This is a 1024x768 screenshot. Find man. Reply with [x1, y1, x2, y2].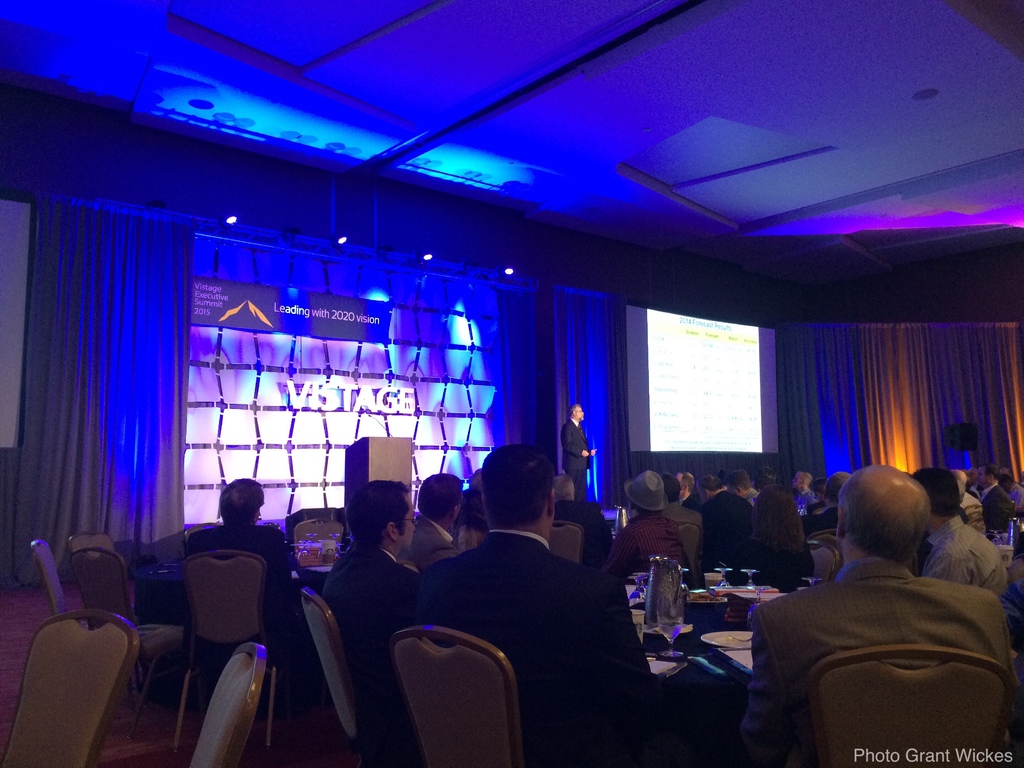
[911, 468, 1007, 603].
